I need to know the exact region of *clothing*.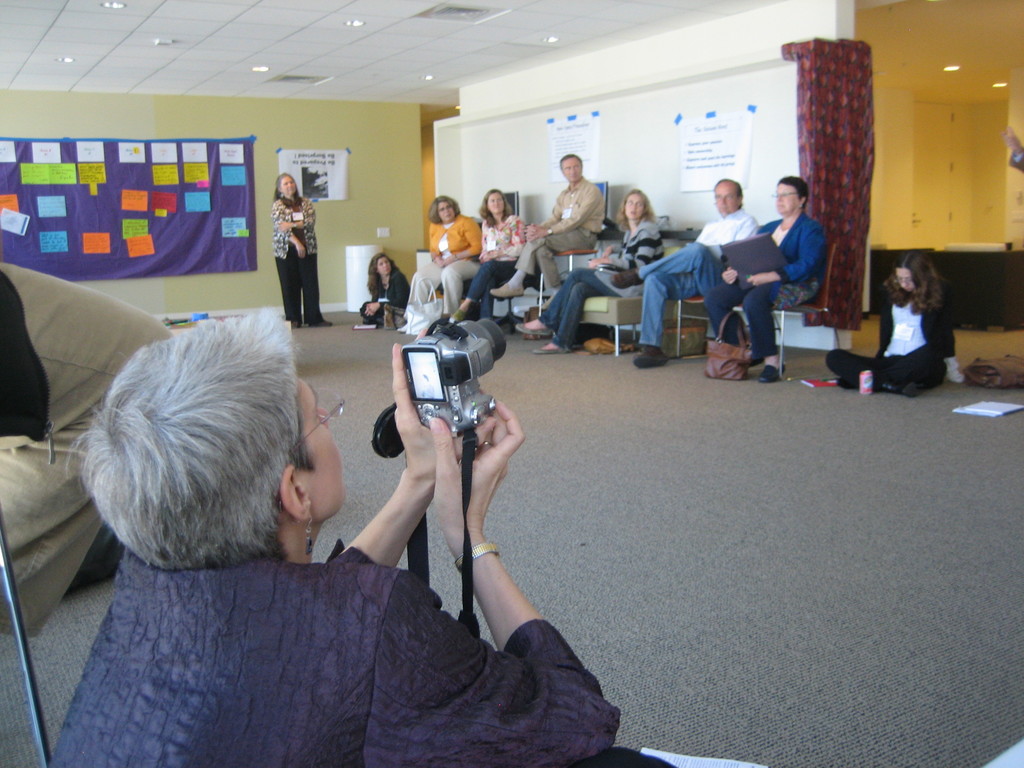
Region: [x1=282, y1=230, x2=328, y2=324].
